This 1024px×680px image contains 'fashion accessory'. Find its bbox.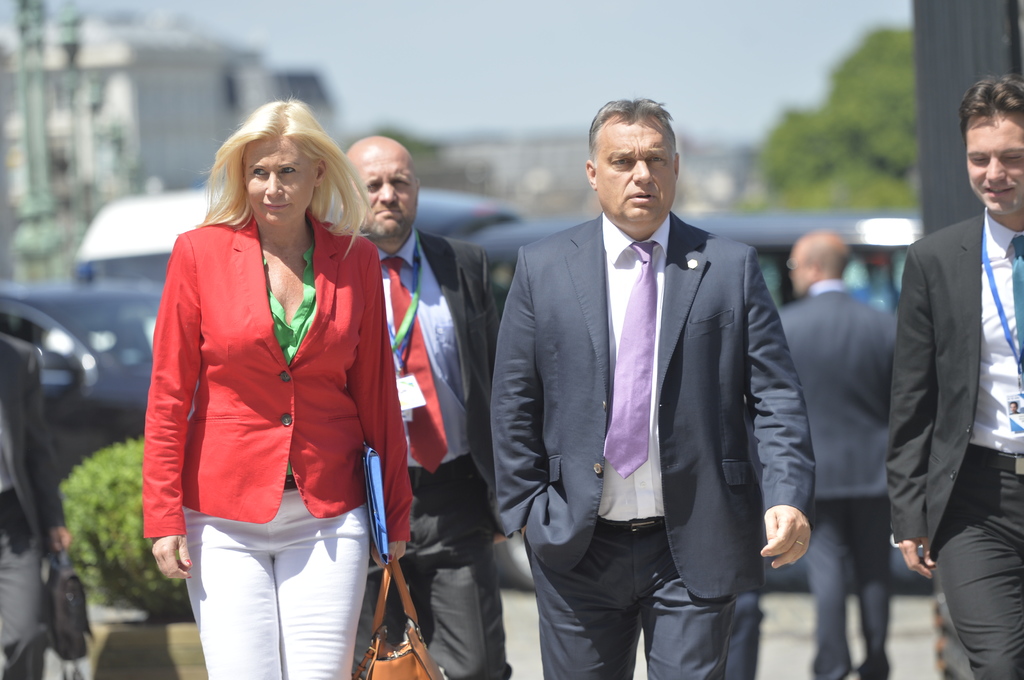
[385,245,420,409].
